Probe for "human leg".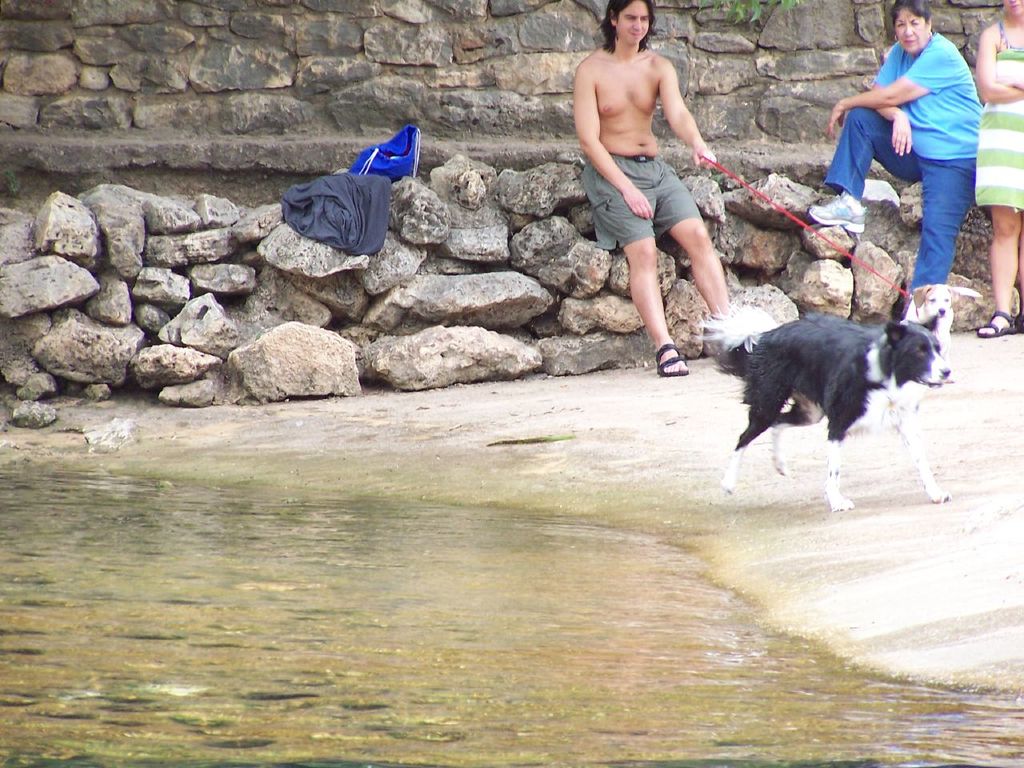
Probe result: (x1=630, y1=159, x2=736, y2=325).
